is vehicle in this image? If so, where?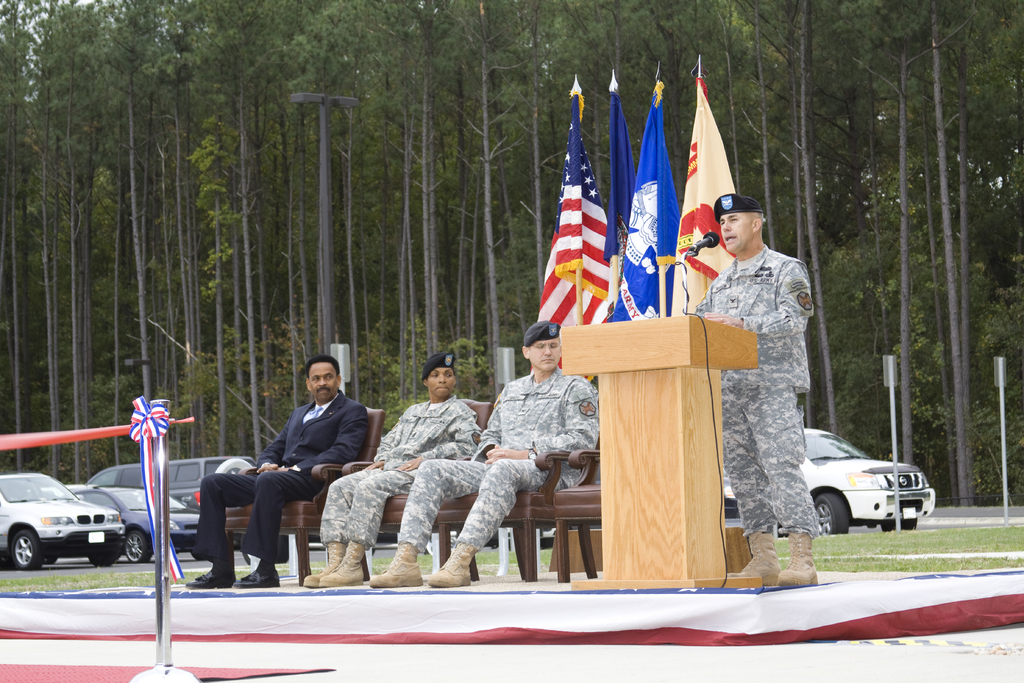
Yes, at [83,453,242,509].
